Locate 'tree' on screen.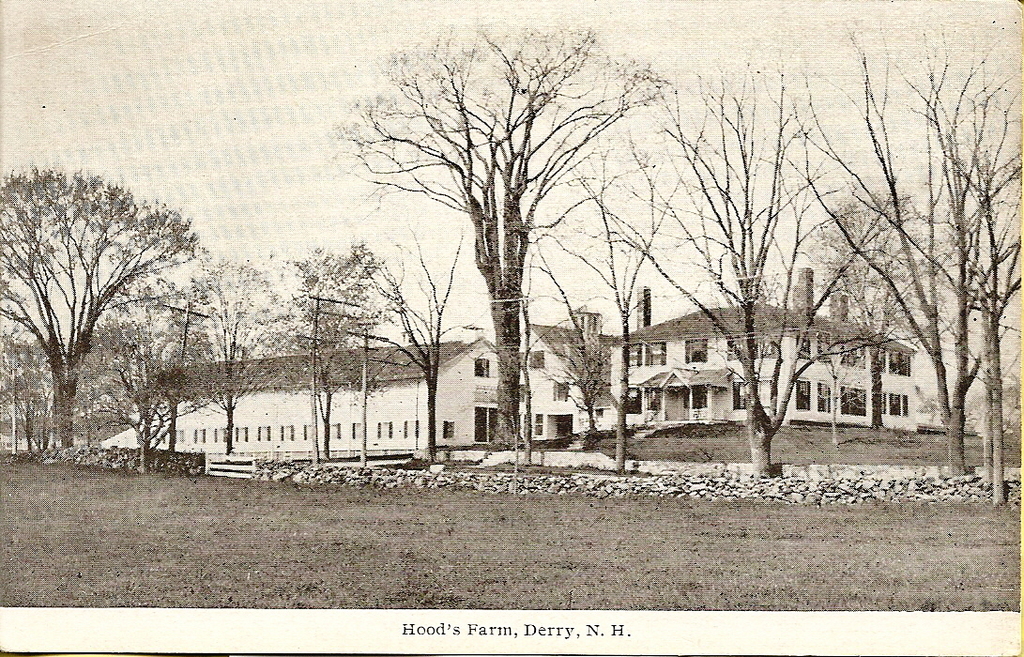
On screen at 110, 258, 315, 453.
